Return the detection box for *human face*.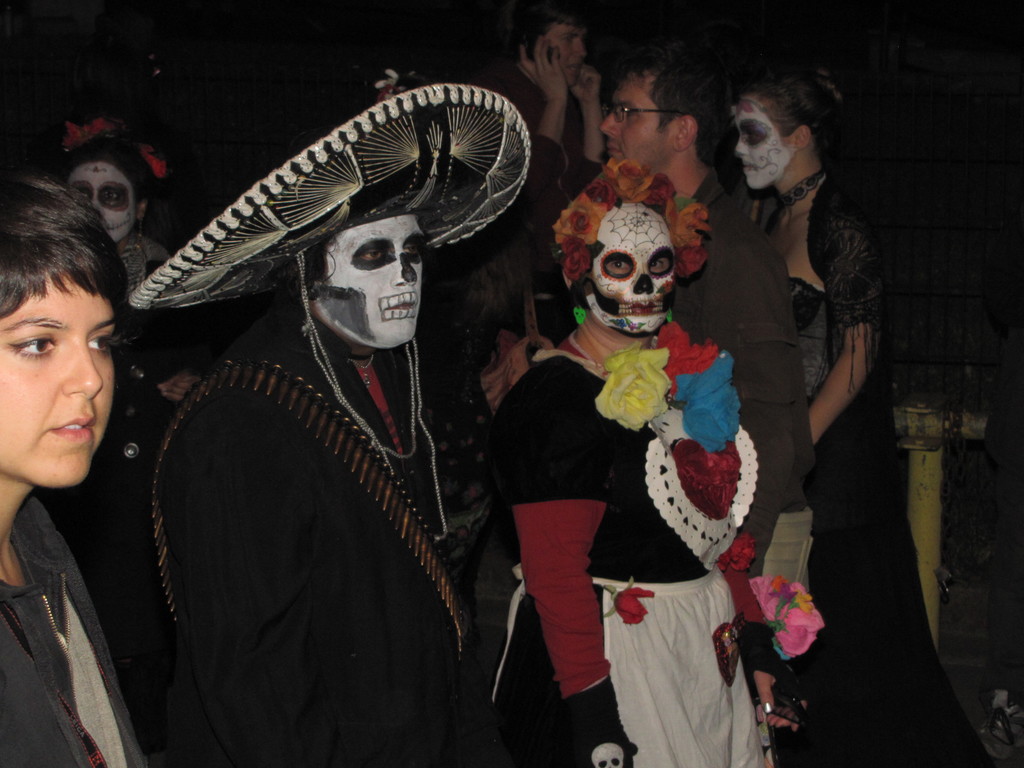
[70, 164, 133, 246].
